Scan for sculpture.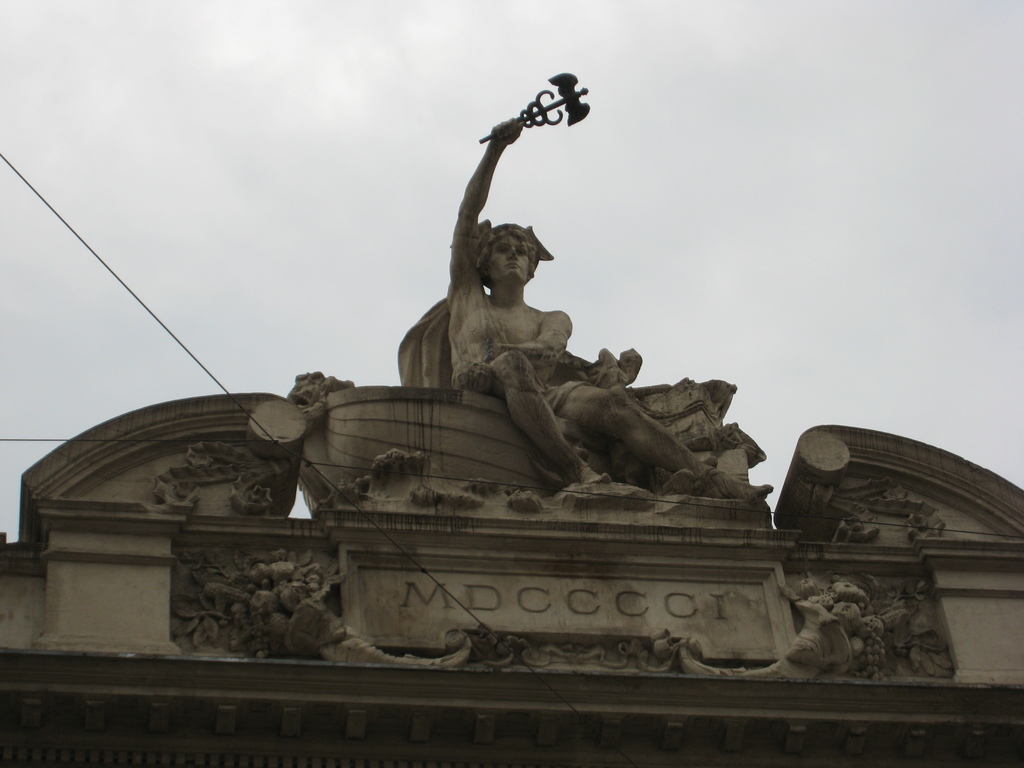
Scan result: {"left": 136, "top": 79, "right": 876, "bottom": 691}.
